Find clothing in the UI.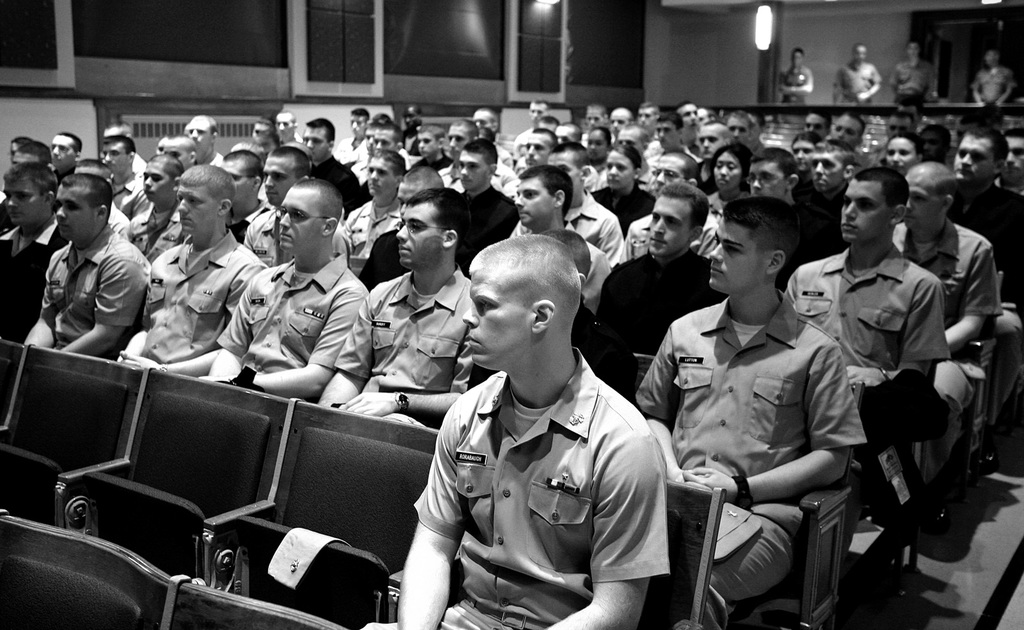
UI element at bbox=(41, 233, 155, 347).
